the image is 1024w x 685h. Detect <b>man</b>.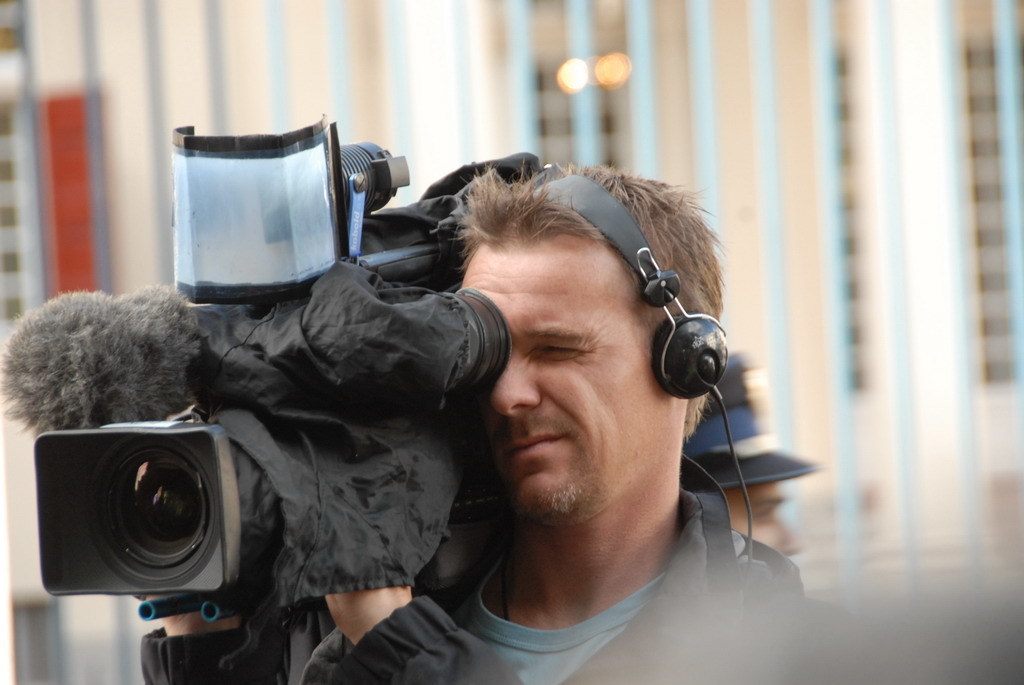
Detection: region(147, 114, 827, 658).
